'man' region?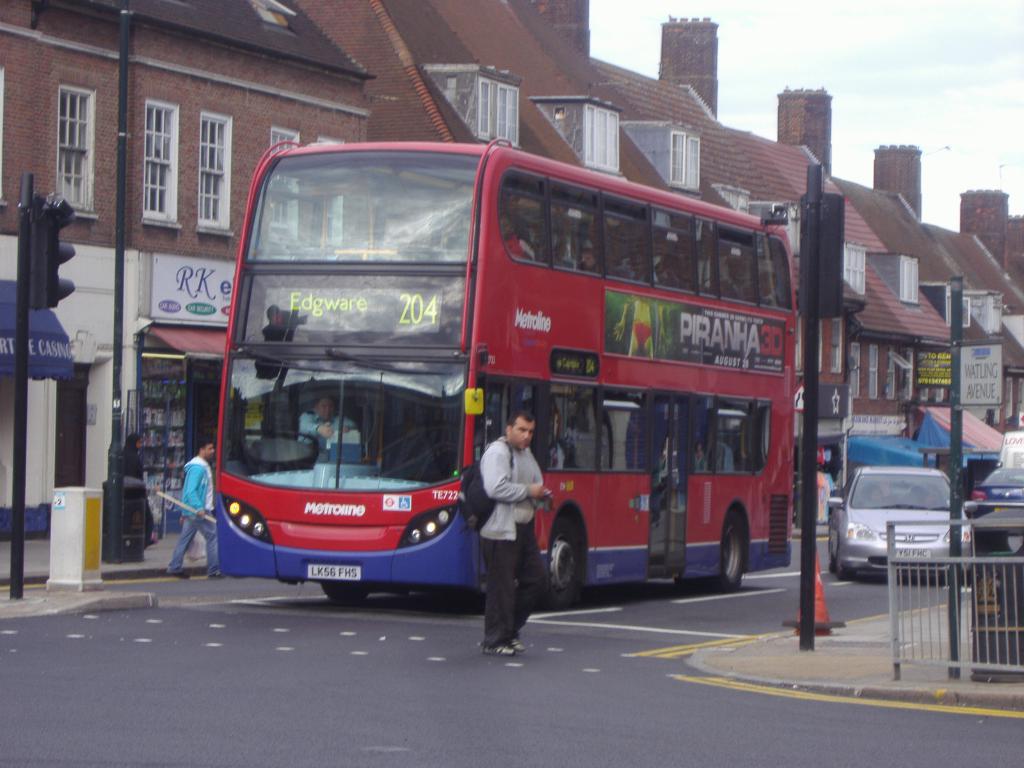
region(166, 440, 227, 579)
